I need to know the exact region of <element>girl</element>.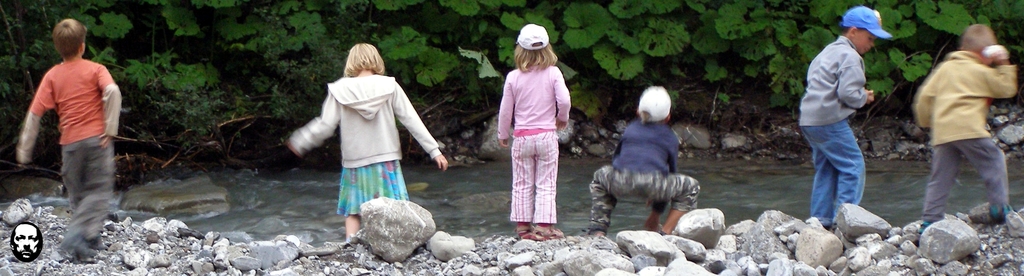
Region: pyautogui.locateOnScreen(495, 21, 575, 241).
